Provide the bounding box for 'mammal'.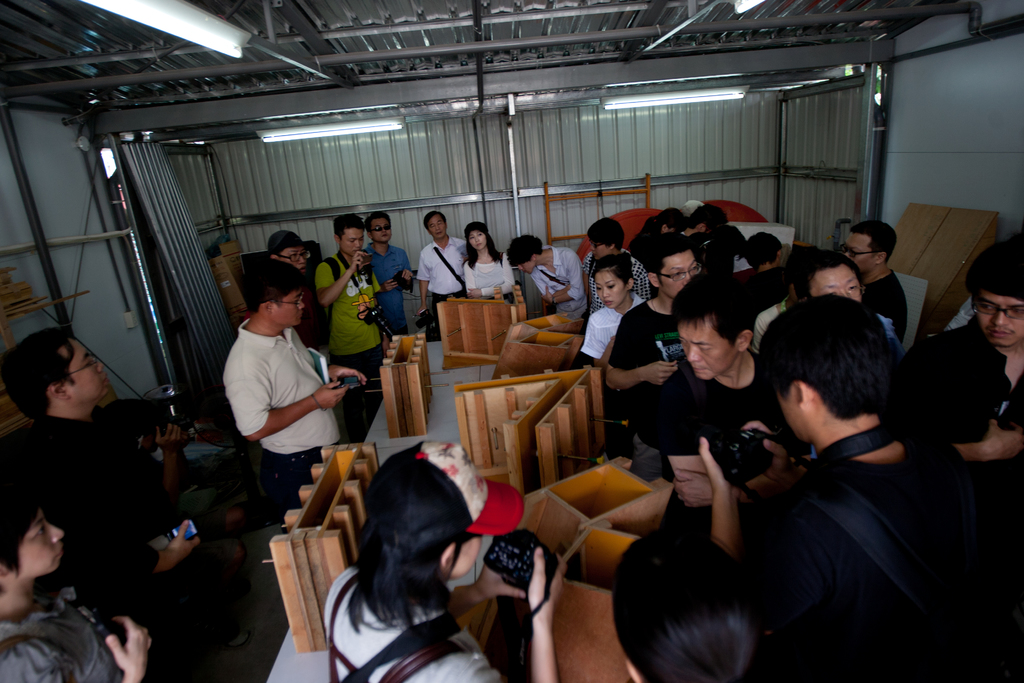
select_region(230, 265, 372, 498).
